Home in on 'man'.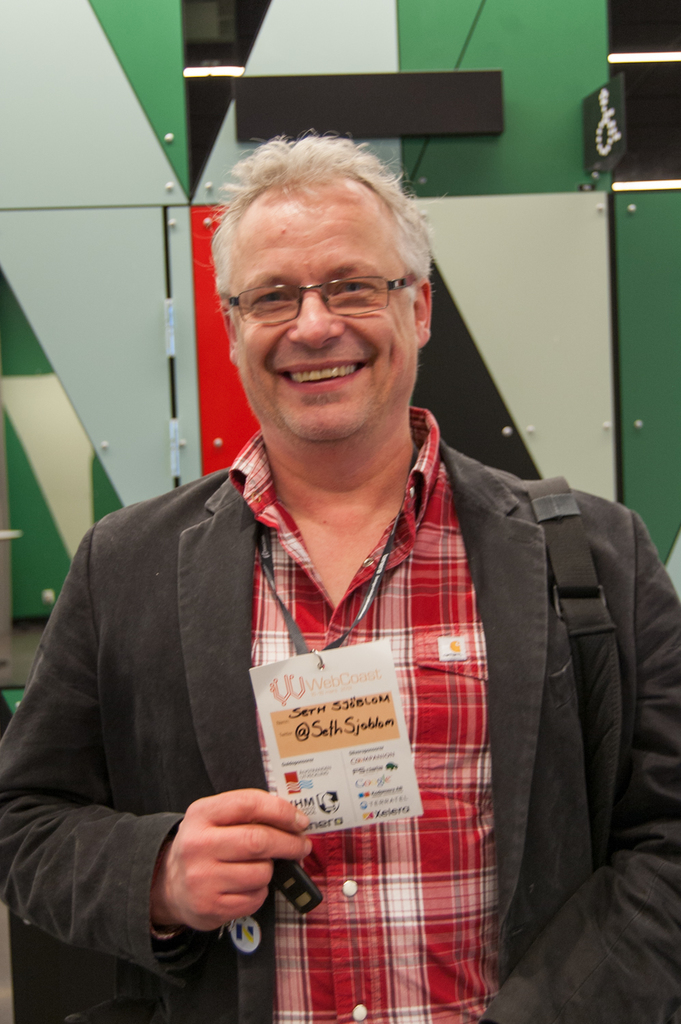
Homed in at <bbox>0, 132, 680, 1023</bbox>.
